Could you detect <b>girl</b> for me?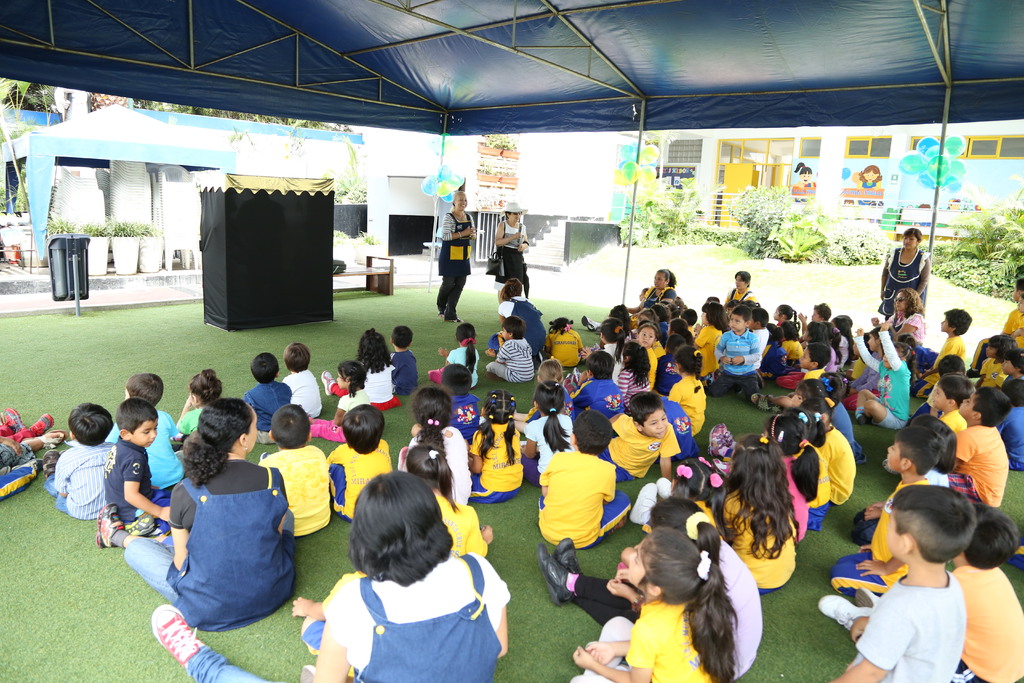
Detection result: x1=775 y1=320 x2=830 y2=388.
